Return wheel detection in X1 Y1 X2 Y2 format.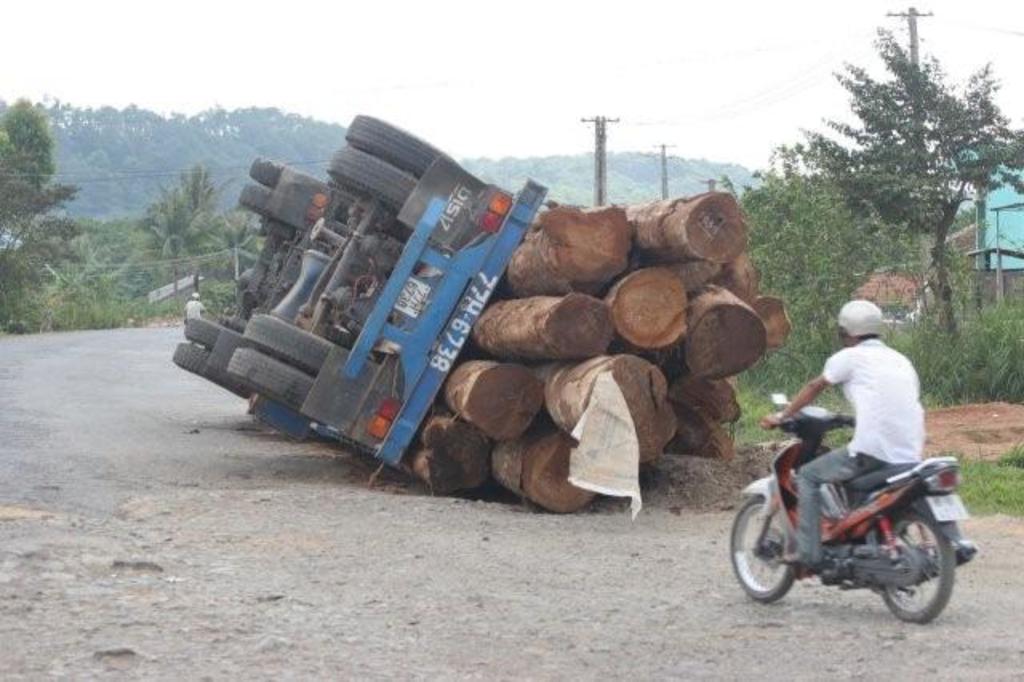
250 158 290 176.
